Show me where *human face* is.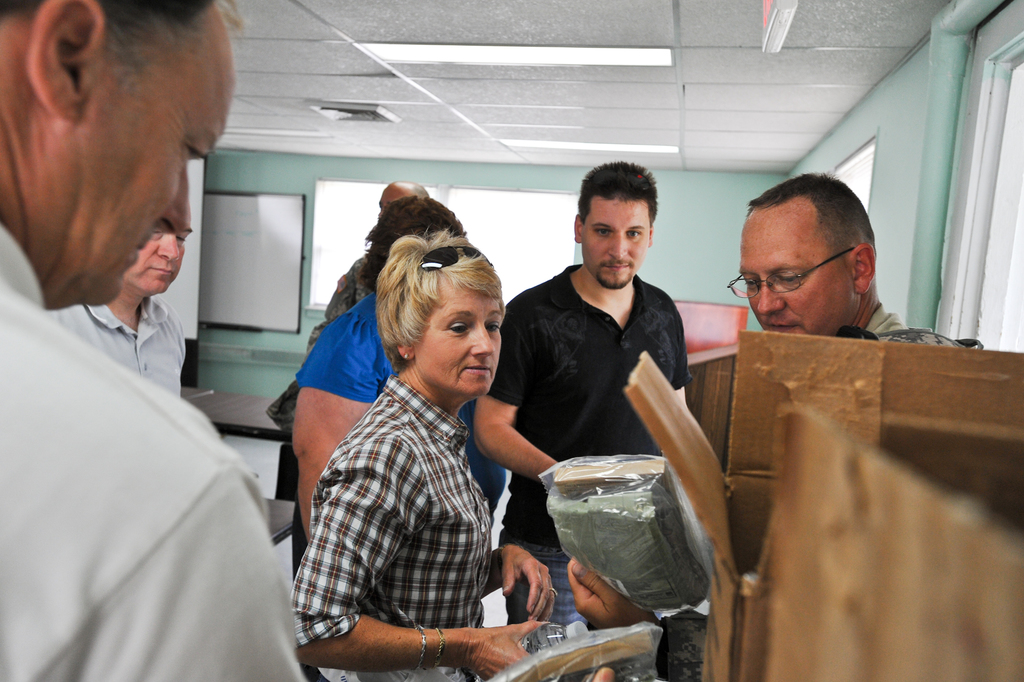
*human face* is at box=[122, 228, 191, 294].
